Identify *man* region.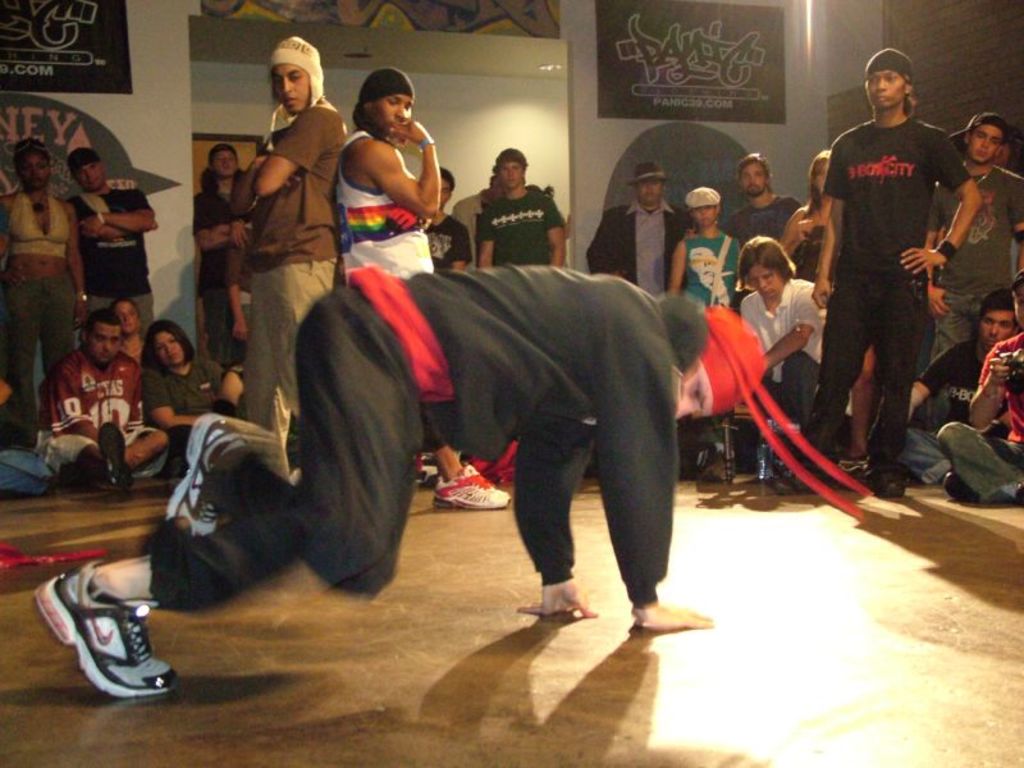
Region: detection(721, 147, 805, 250).
